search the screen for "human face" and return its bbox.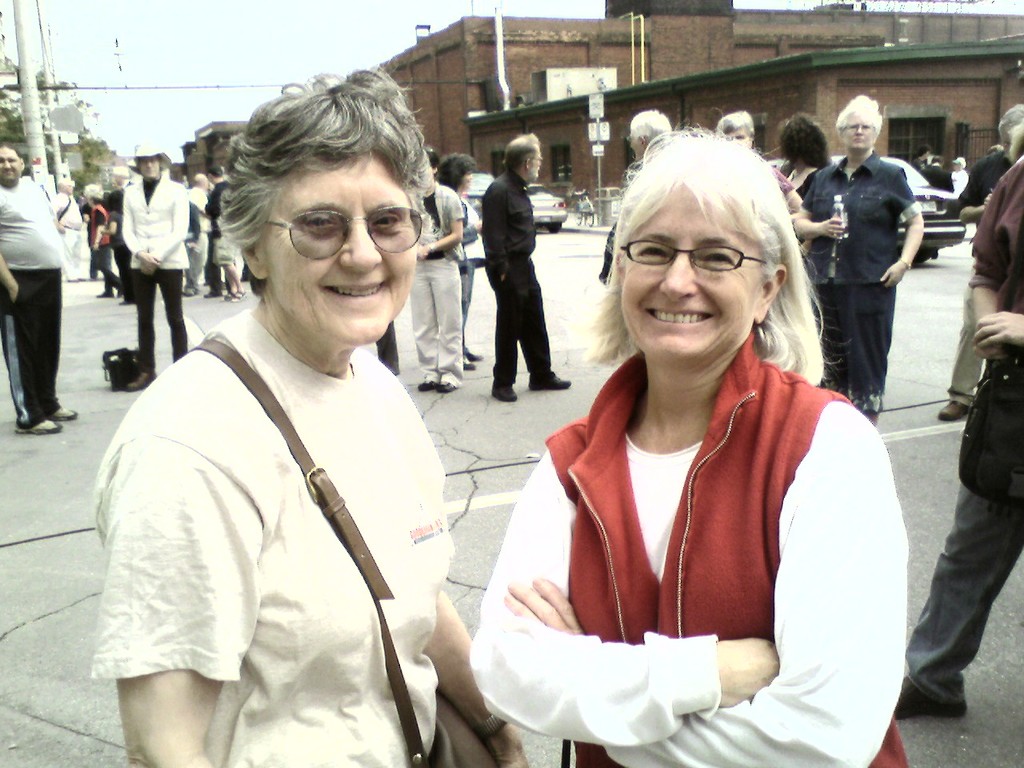
Found: crop(0, 142, 21, 183).
